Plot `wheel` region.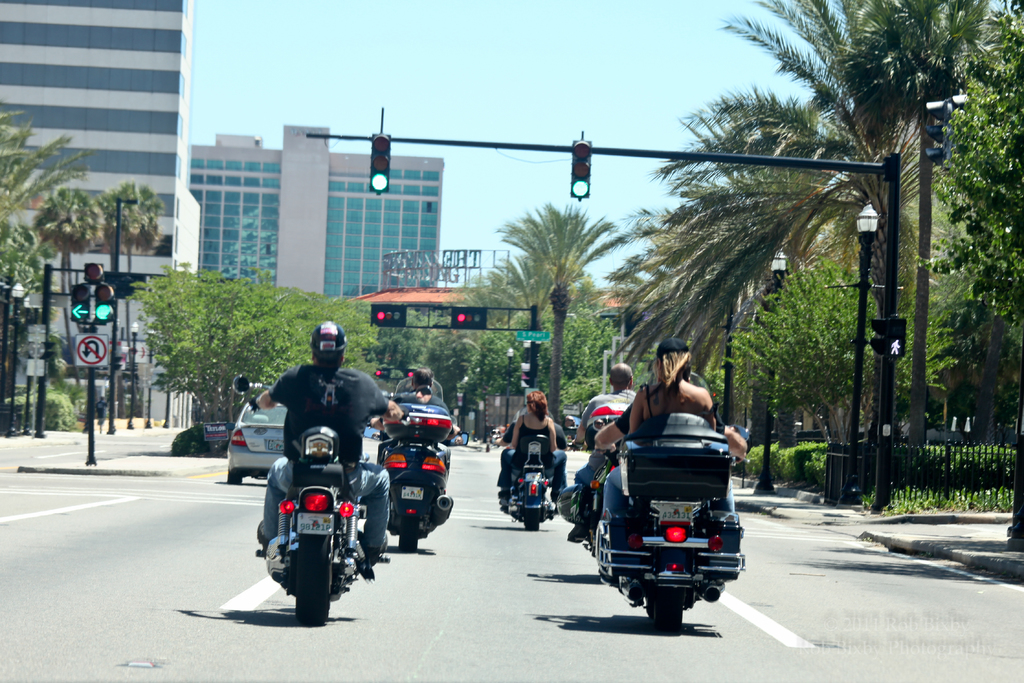
Plotted at (x1=519, y1=505, x2=540, y2=532).
